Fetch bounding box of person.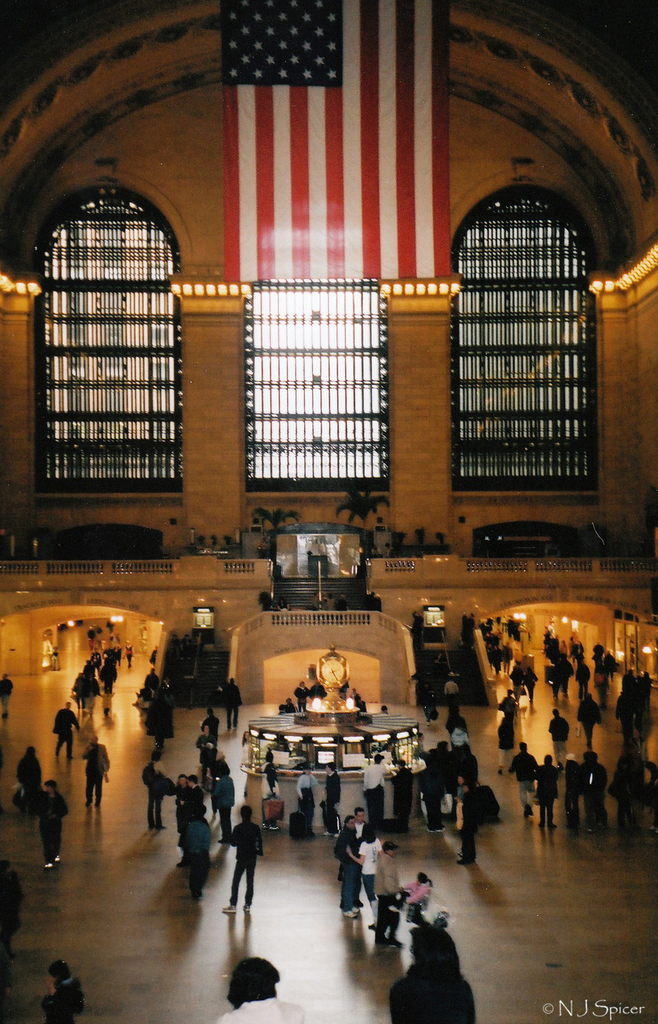
Bbox: (x1=545, y1=700, x2=568, y2=767).
